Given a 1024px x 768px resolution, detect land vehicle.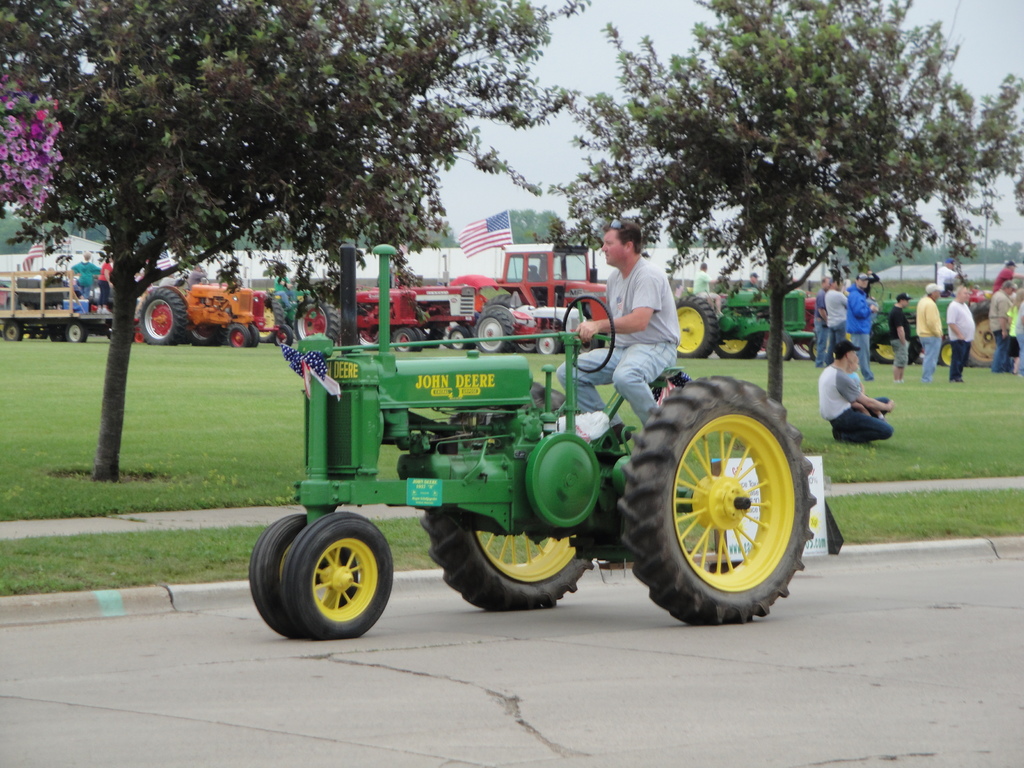
box=[966, 285, 1002, 364].
